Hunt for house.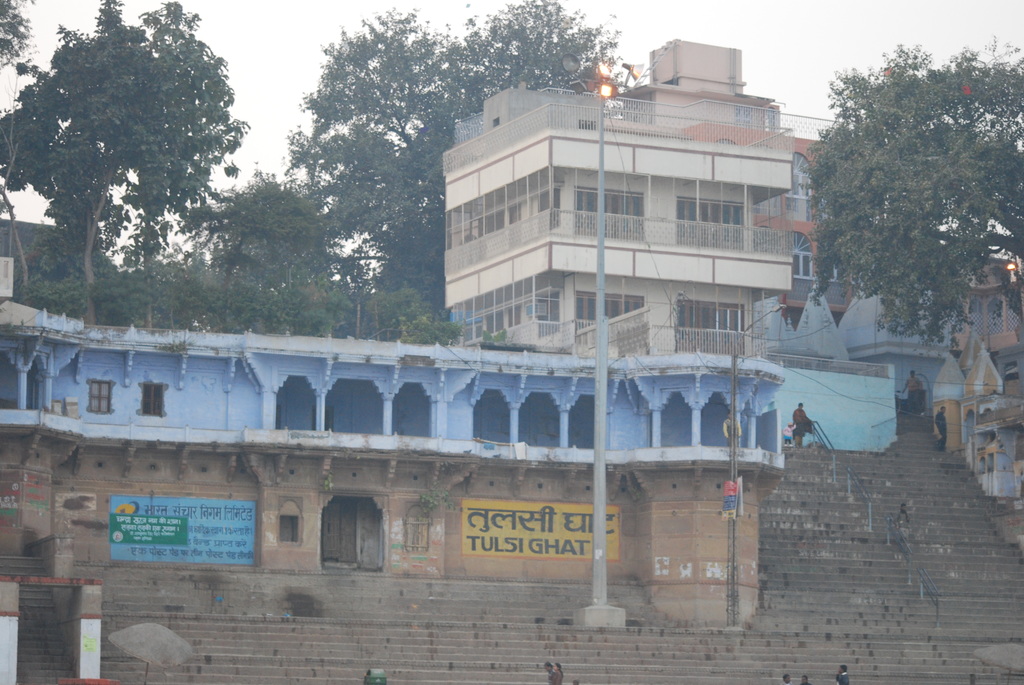
Hunted down at 0/316/780/632.
